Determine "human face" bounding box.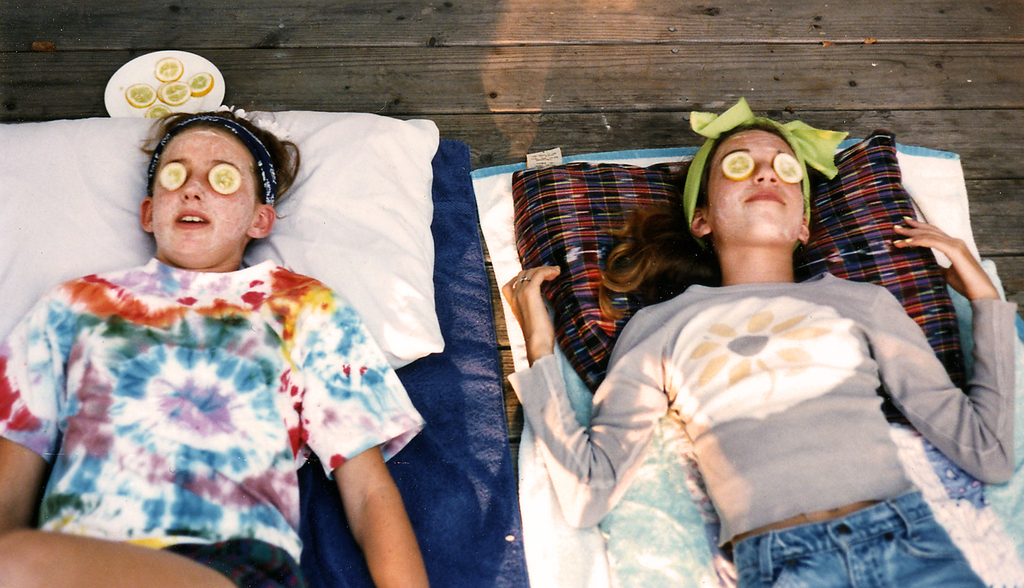
Determined: rect(152, 120, 260, 263).
